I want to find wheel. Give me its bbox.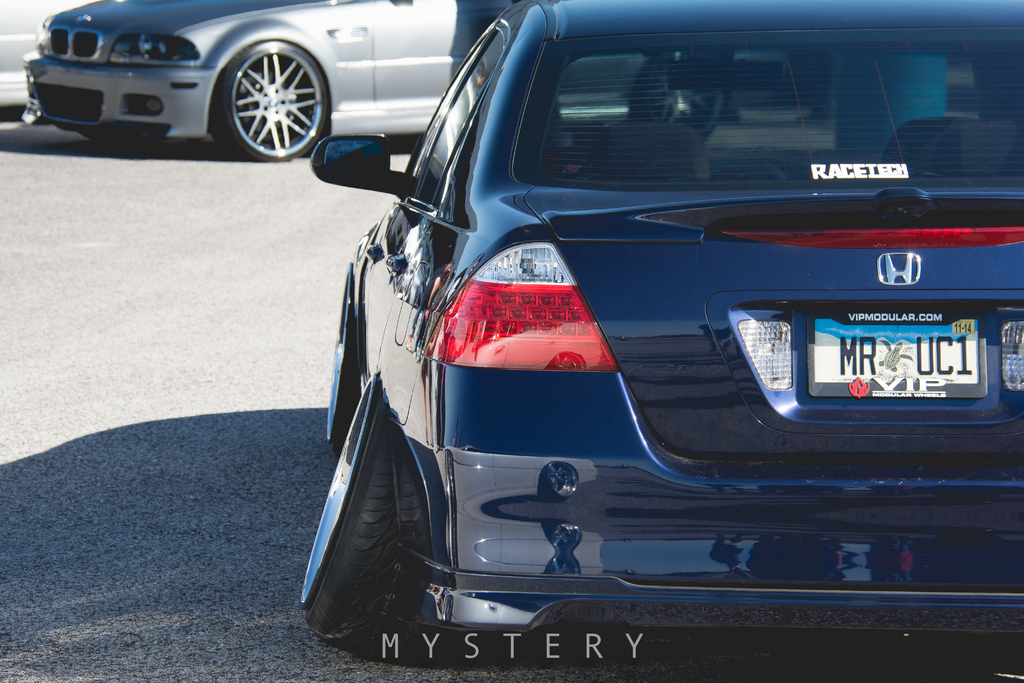
pyautogui.locateOnScreen(206, 24, 312, 147).
